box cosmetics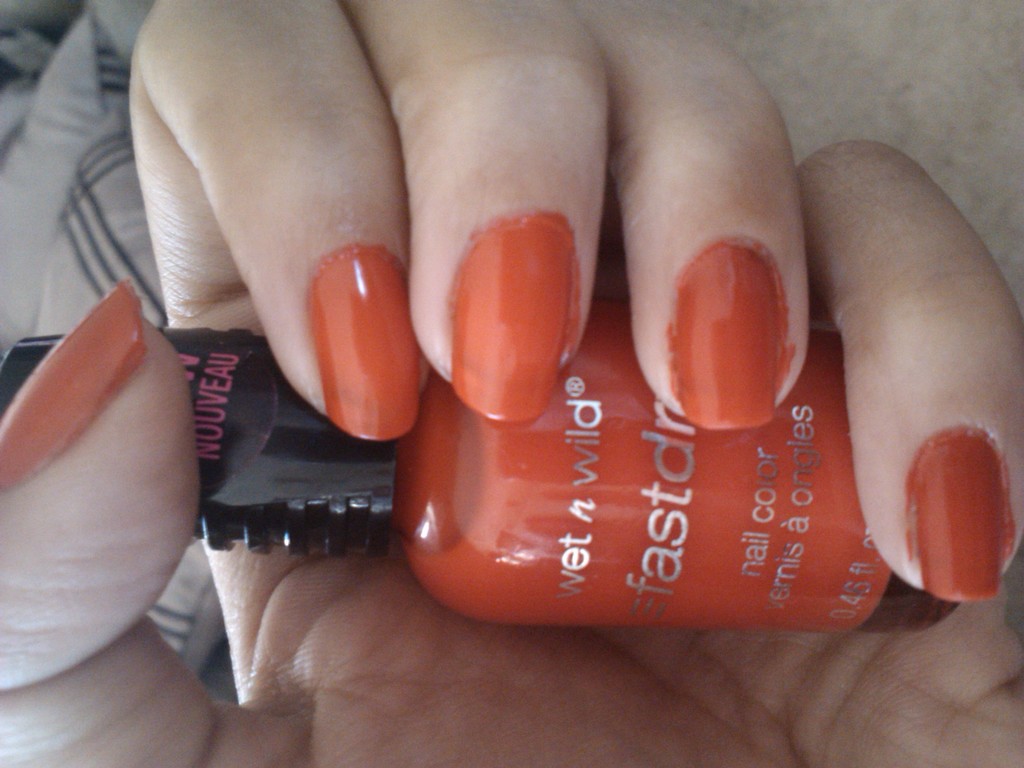
rect(0, 304, 968, 624)
